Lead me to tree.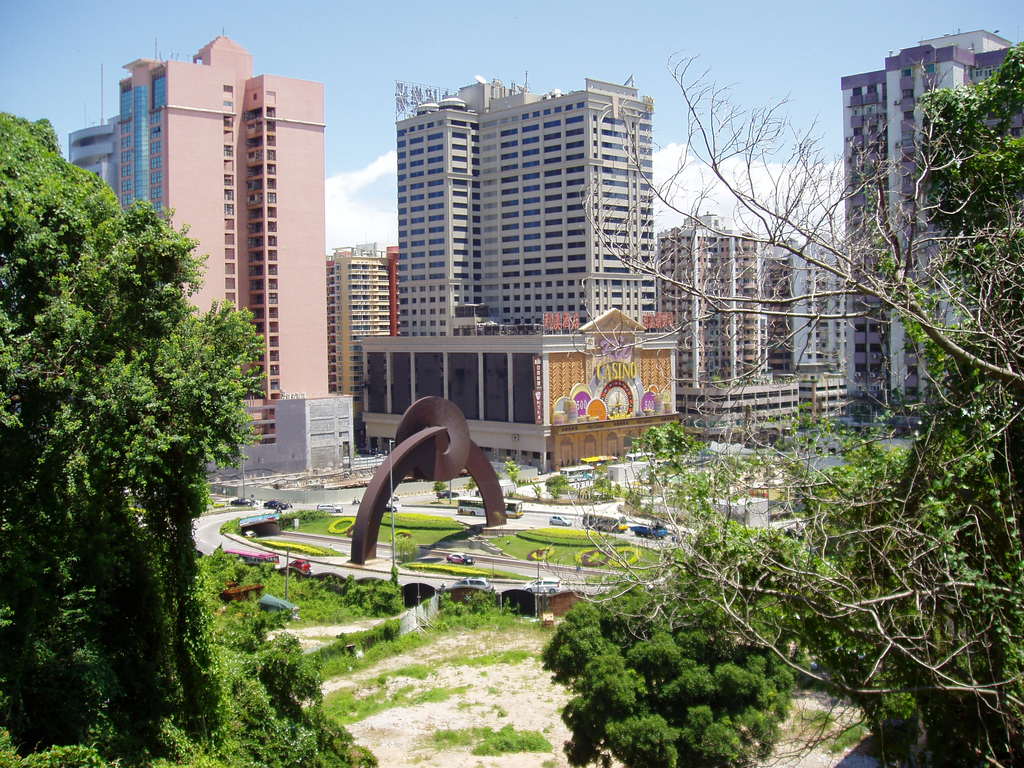
Lead to bbox(499, 460, 522, 493).
